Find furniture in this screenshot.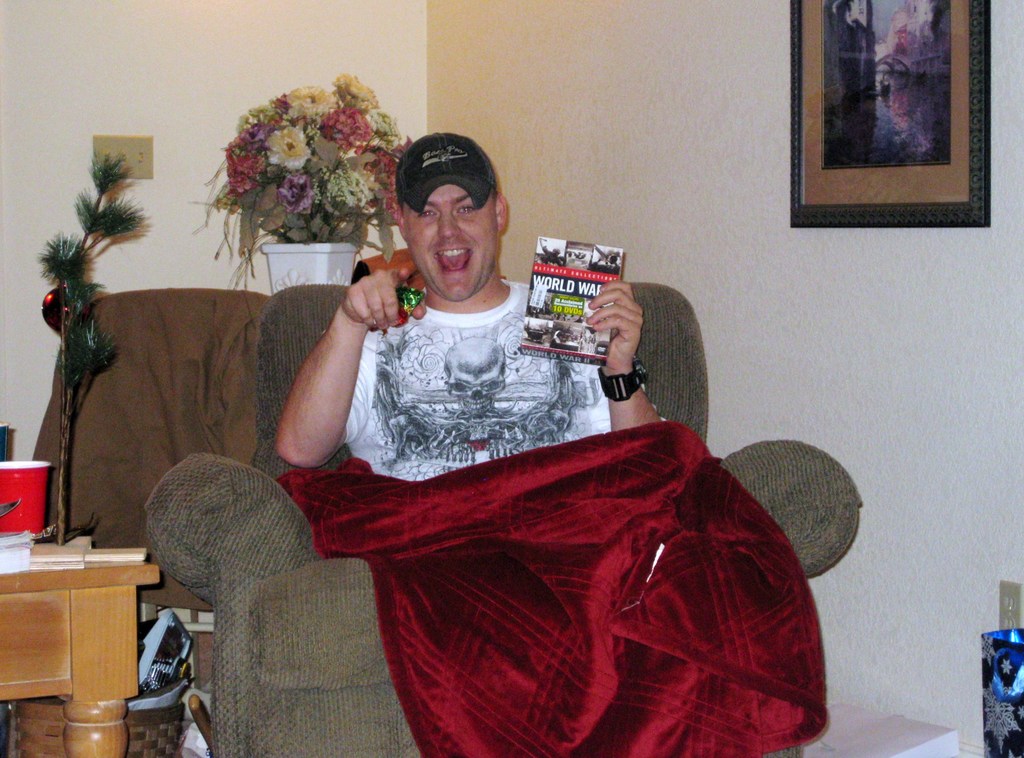
The bounding box for furniture is 0:559:163:757.
